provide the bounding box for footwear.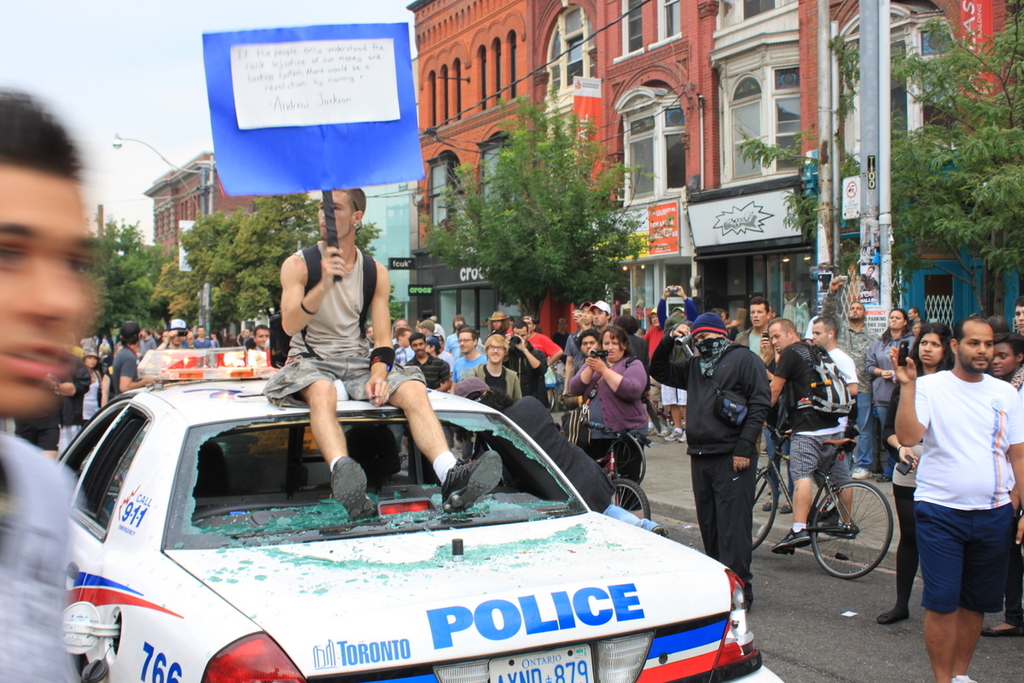
box(772, 527, 815, 560).
